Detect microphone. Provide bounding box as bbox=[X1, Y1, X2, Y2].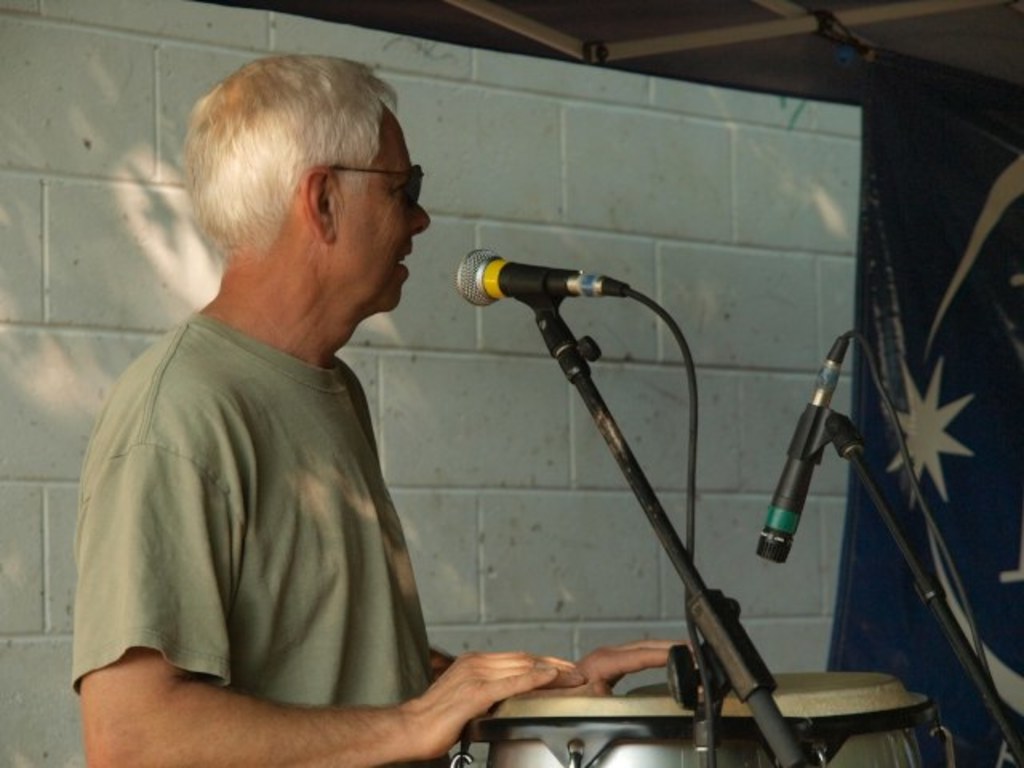
bbox=[430, 242, 634, 341].
